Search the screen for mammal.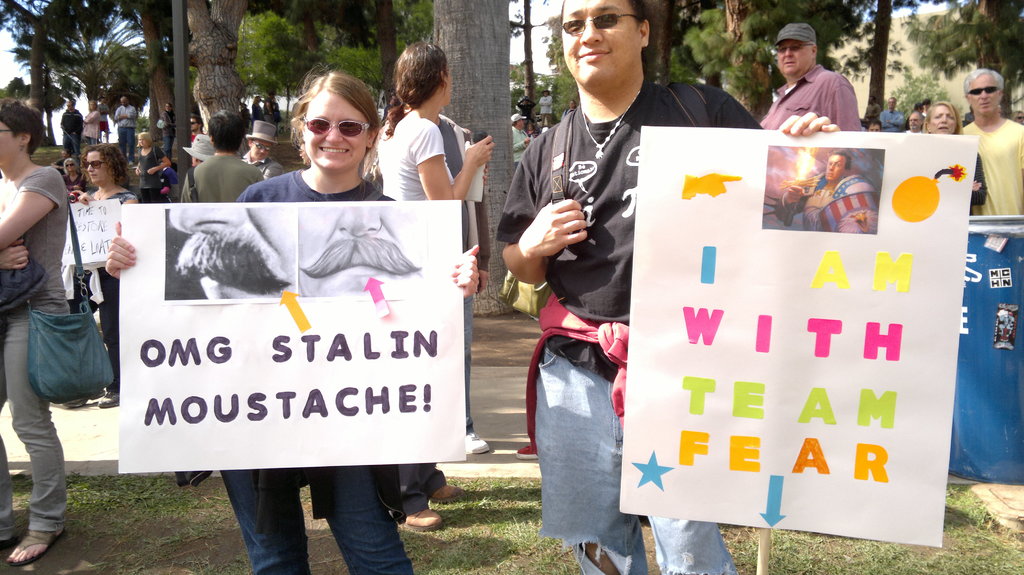
Found at x1=915, y1=99, x2=929, y2=107.
